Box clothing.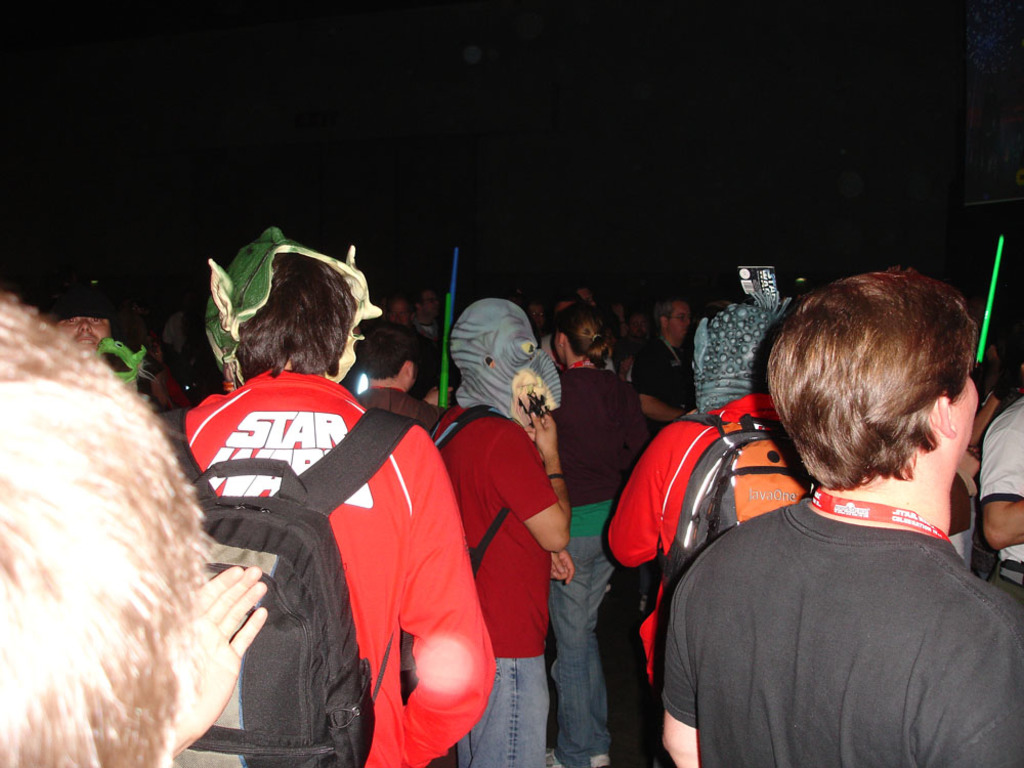
Rect(602, 402, 835, 685).
